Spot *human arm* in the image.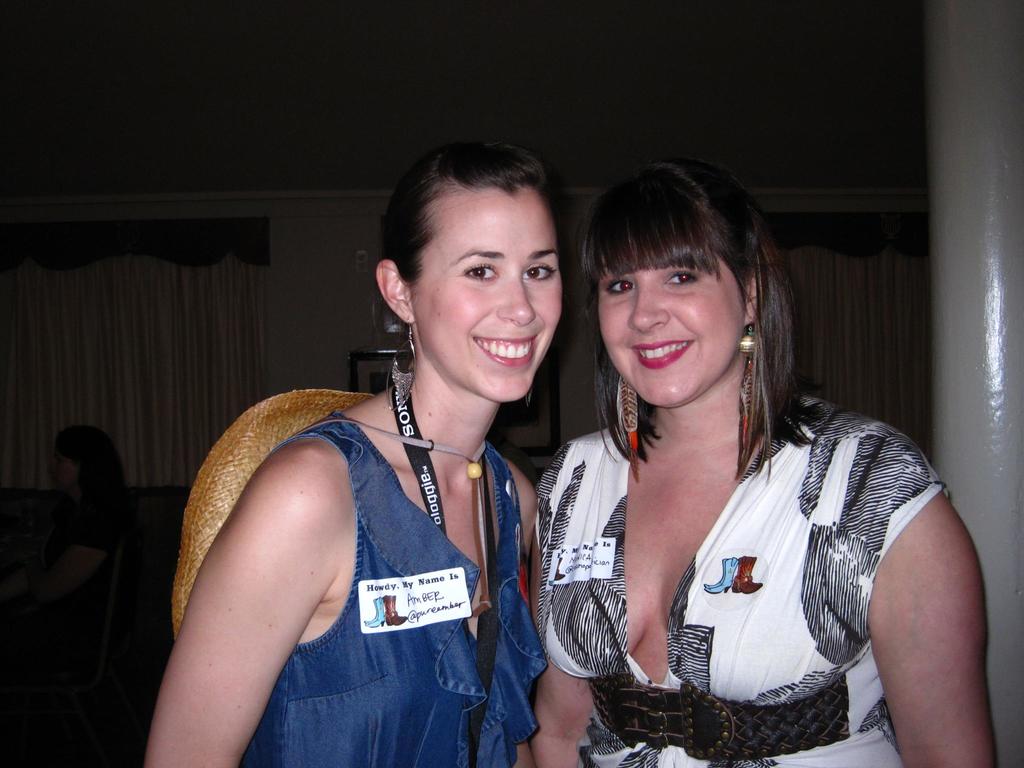
*human arm* found at x1=514, y1=439, x2=599, y2=767.
